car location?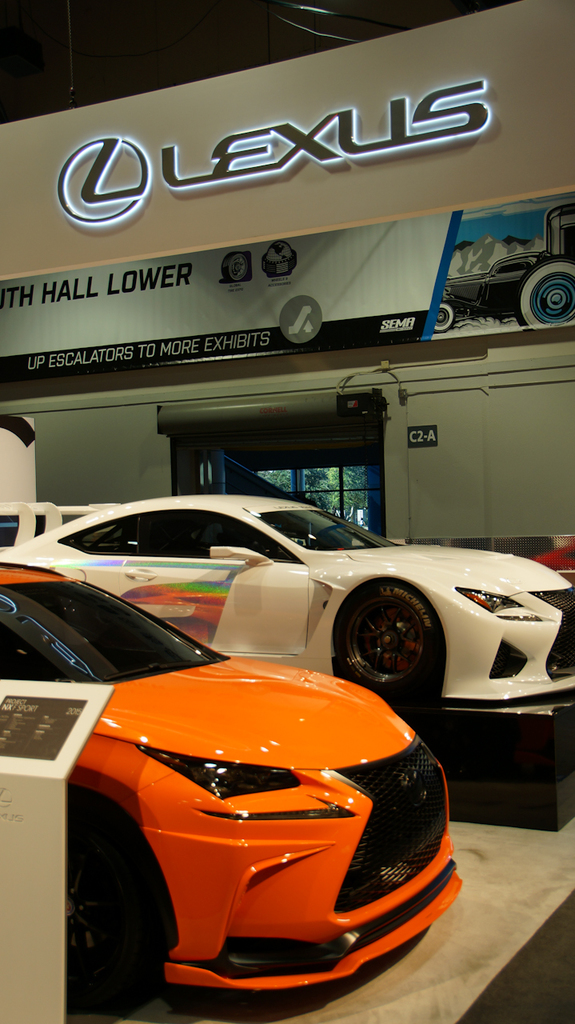
19,562,467,1002
